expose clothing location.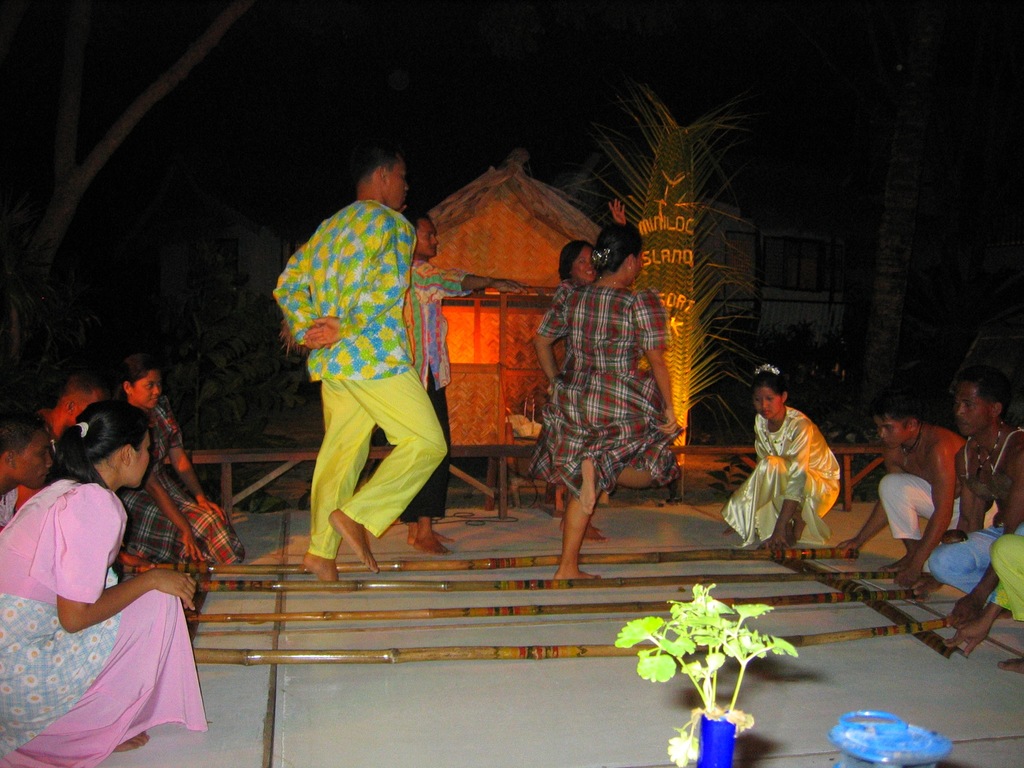
Exposed at pyautogui.locateOnScreen(992, 528, 1023, 621).
